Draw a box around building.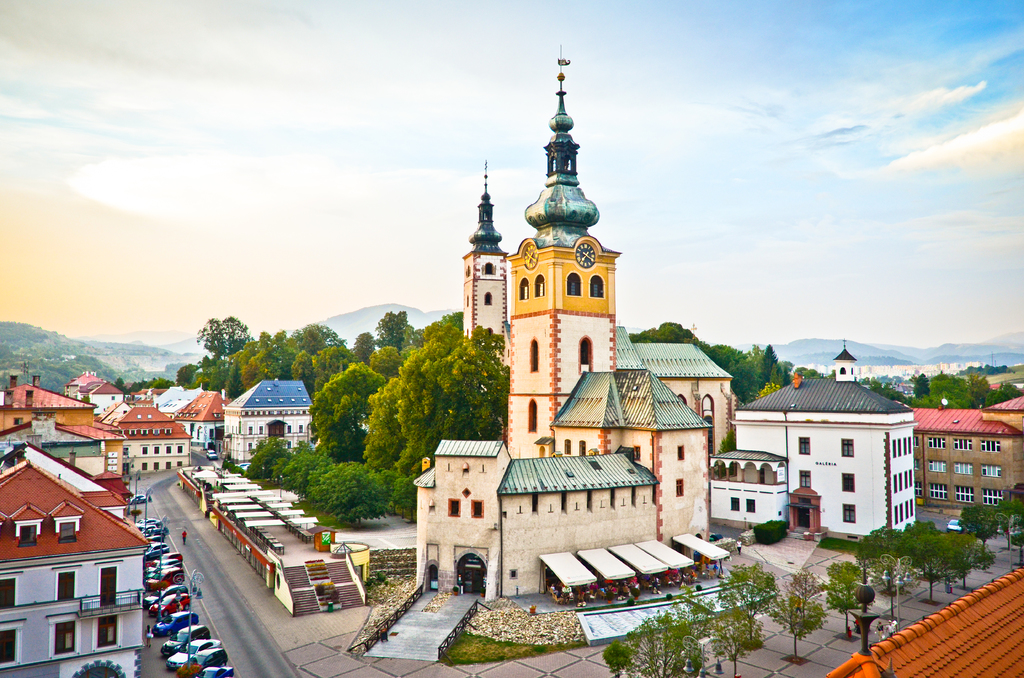
(left=0, top=458, right=140, bottom=665).
